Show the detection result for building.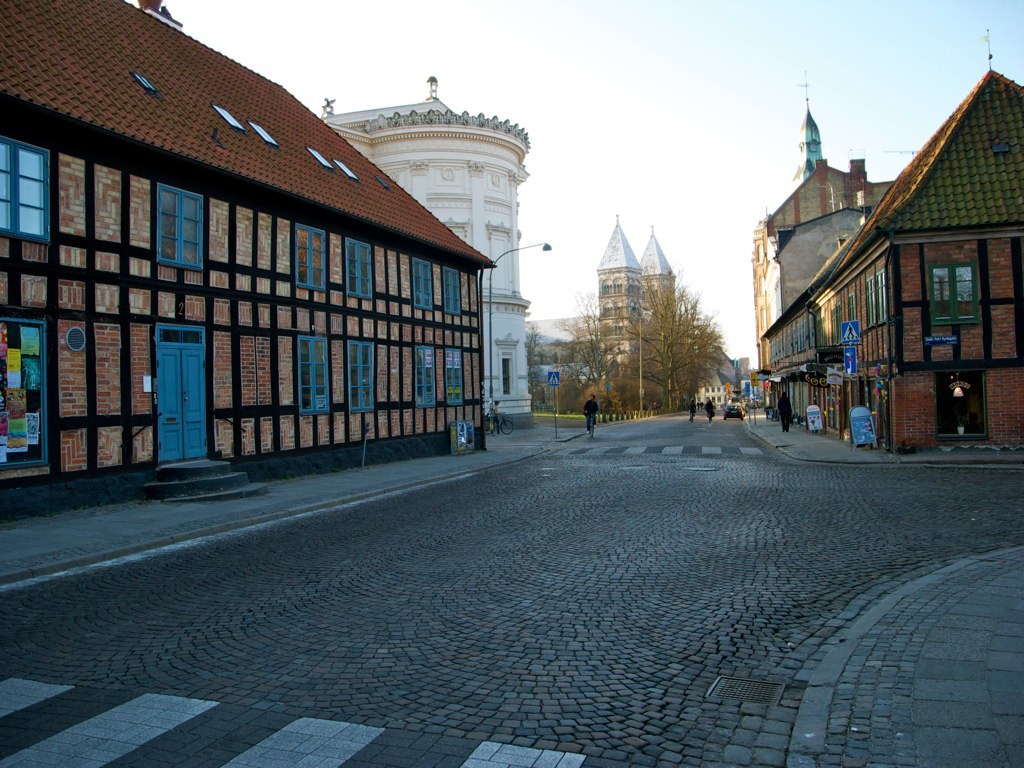
pyautogui.locateOnScreen(746, 160, 888, 384).
